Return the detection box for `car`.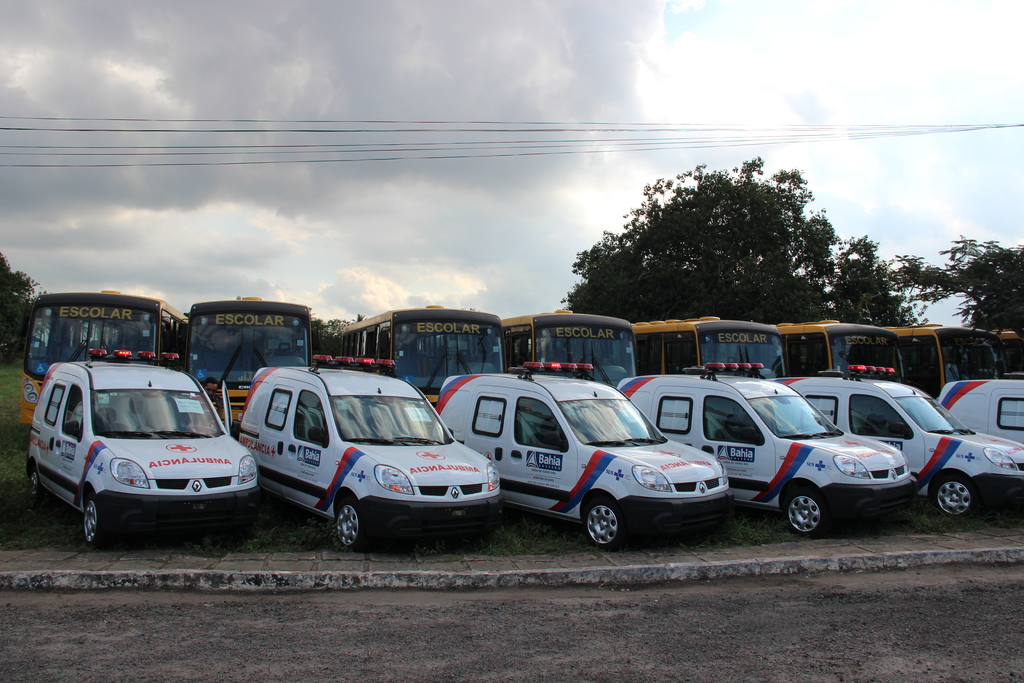
rect(234, 350, 508, 552).
